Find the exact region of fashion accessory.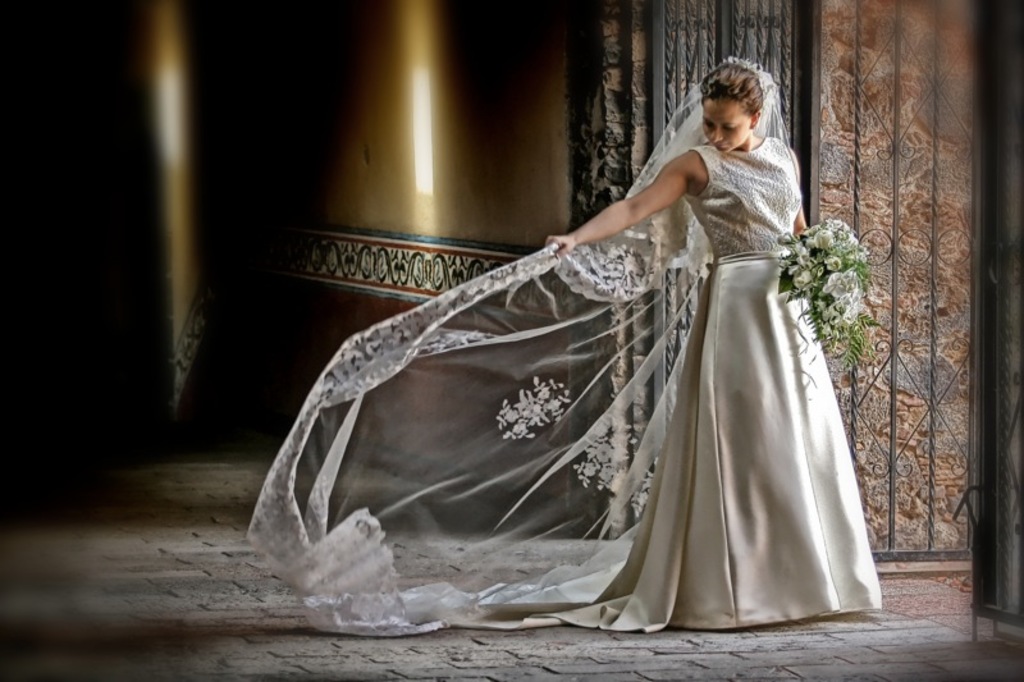
Exact region: locate(571, 235, 579, 246).
